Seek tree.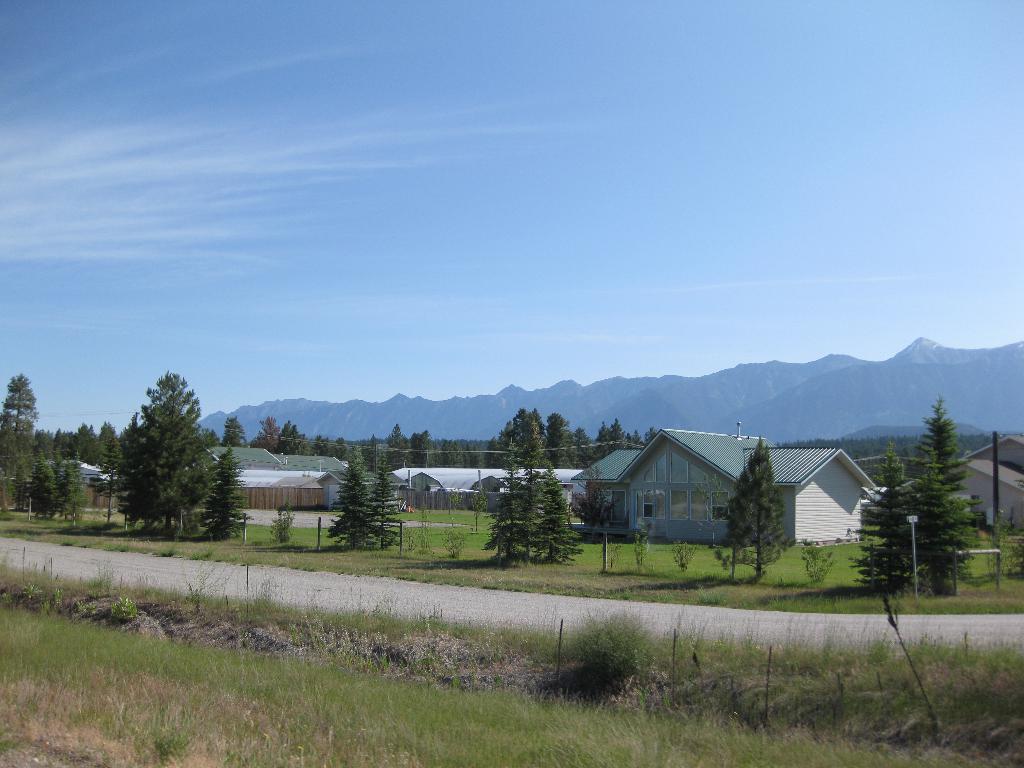
478 433 536 565.
